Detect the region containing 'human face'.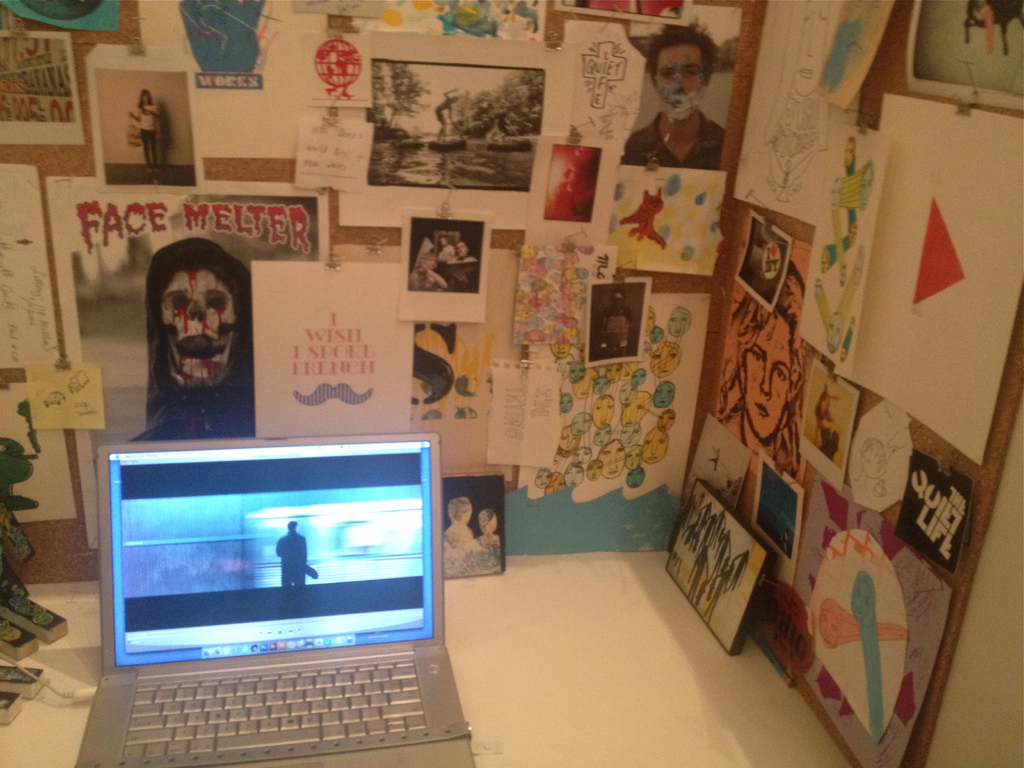
[744, 308, 794, 438].
